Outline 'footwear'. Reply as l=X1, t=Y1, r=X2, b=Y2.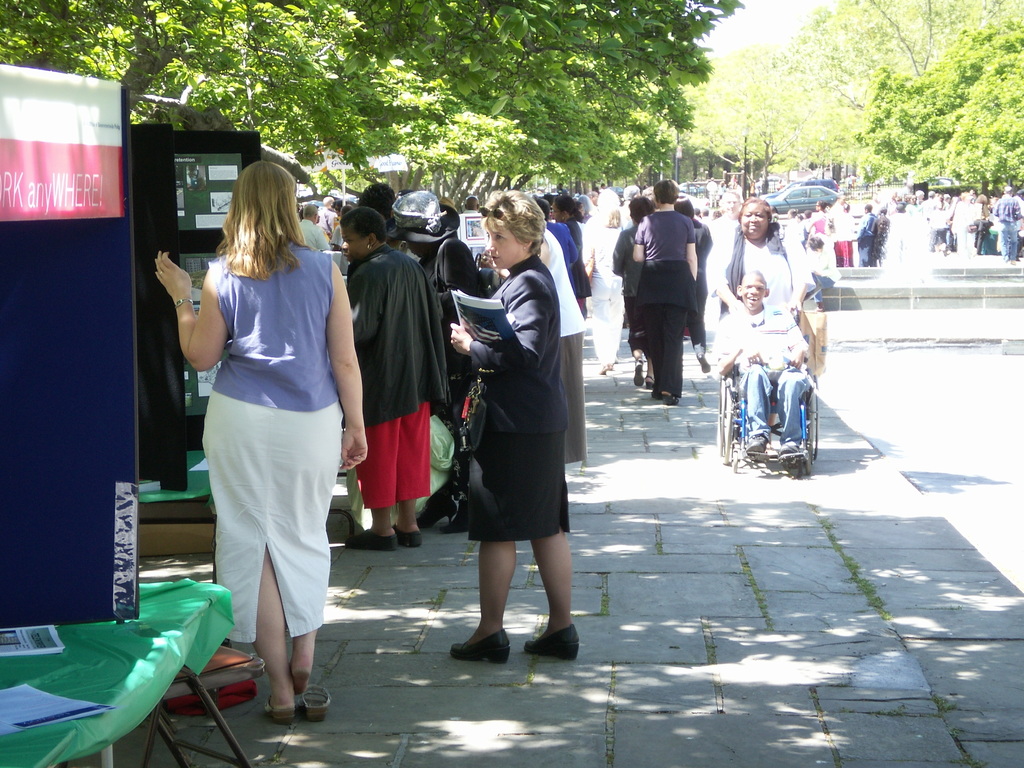
l=448, t=628, r=512, b=667.
